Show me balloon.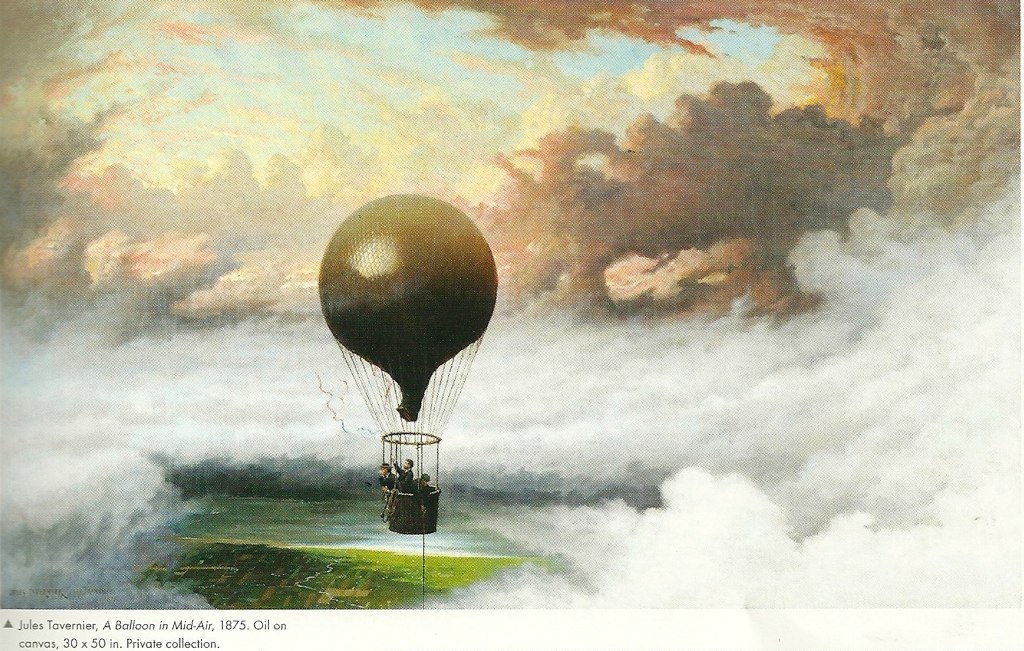
balloon is here: left=317, top=194, right=498, bottom=419.
